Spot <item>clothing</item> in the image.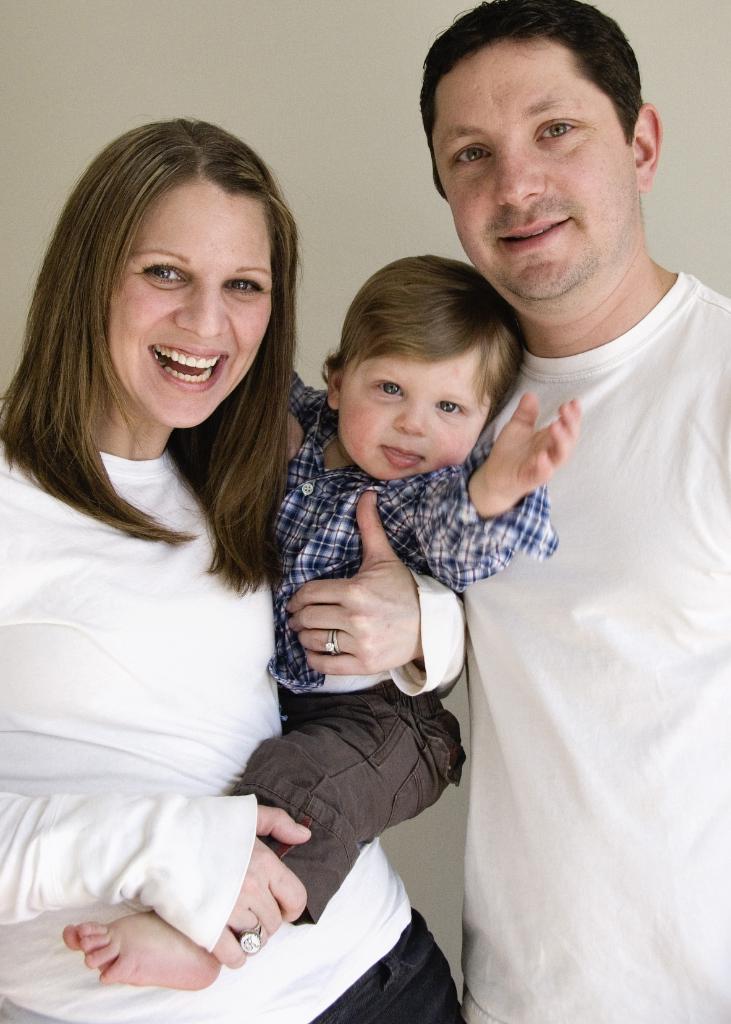
<item>clothing</item> found at (426,264,730,1023).
